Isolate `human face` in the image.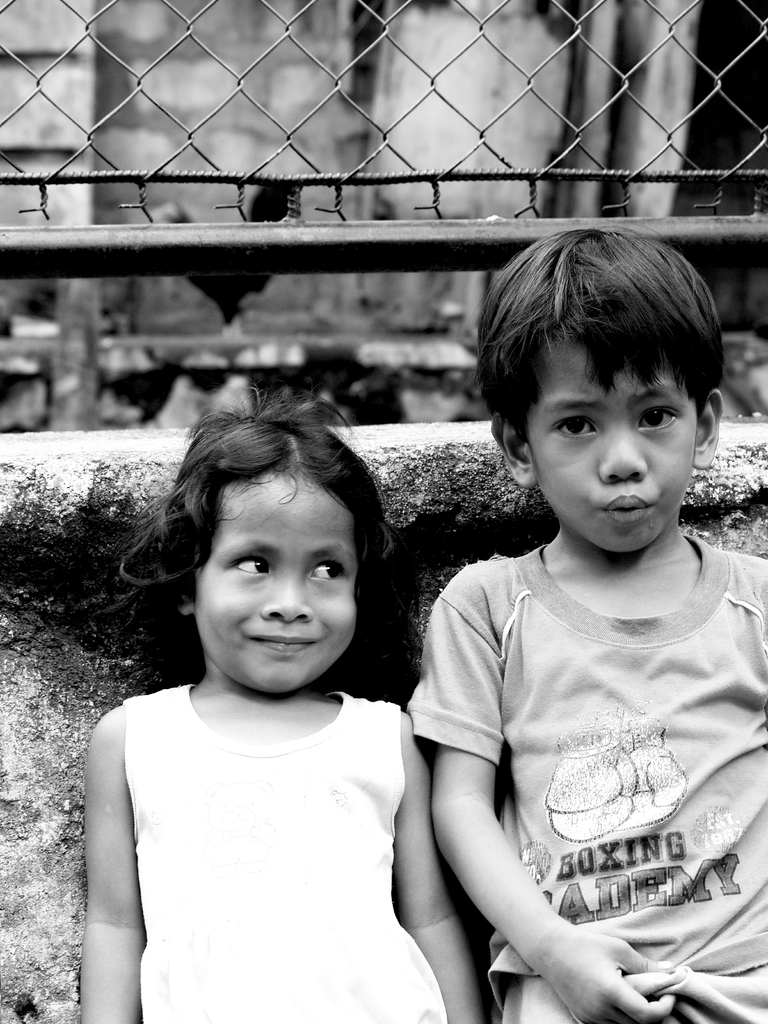
Isolated region: region(177, 465, 372, 694).
